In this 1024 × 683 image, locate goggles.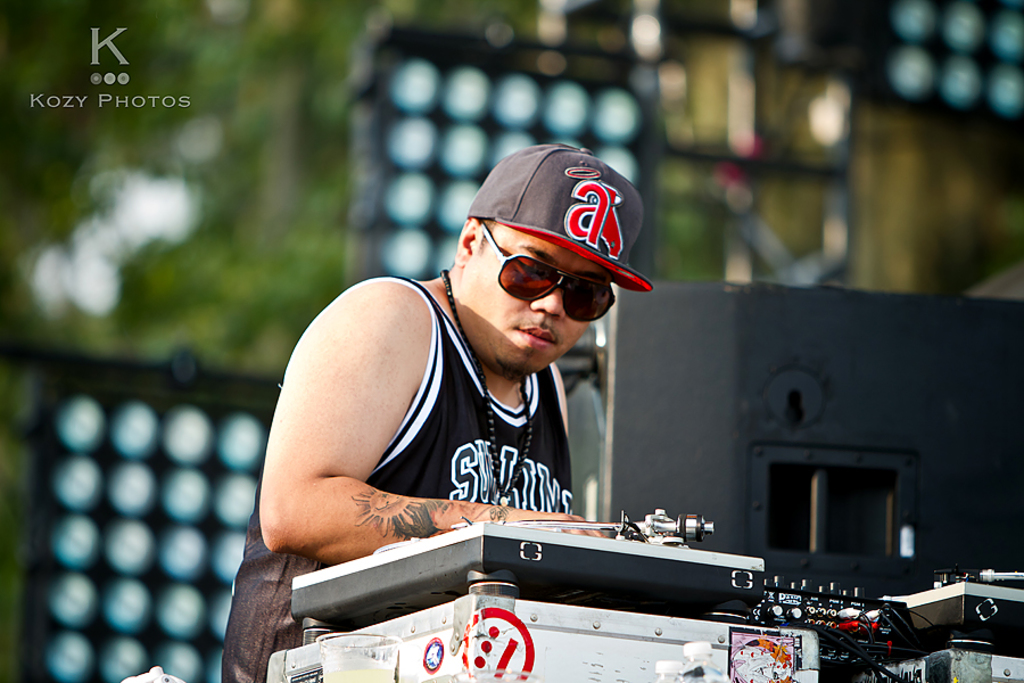
Bounding box: Rect(489, 219, 614, 330).
